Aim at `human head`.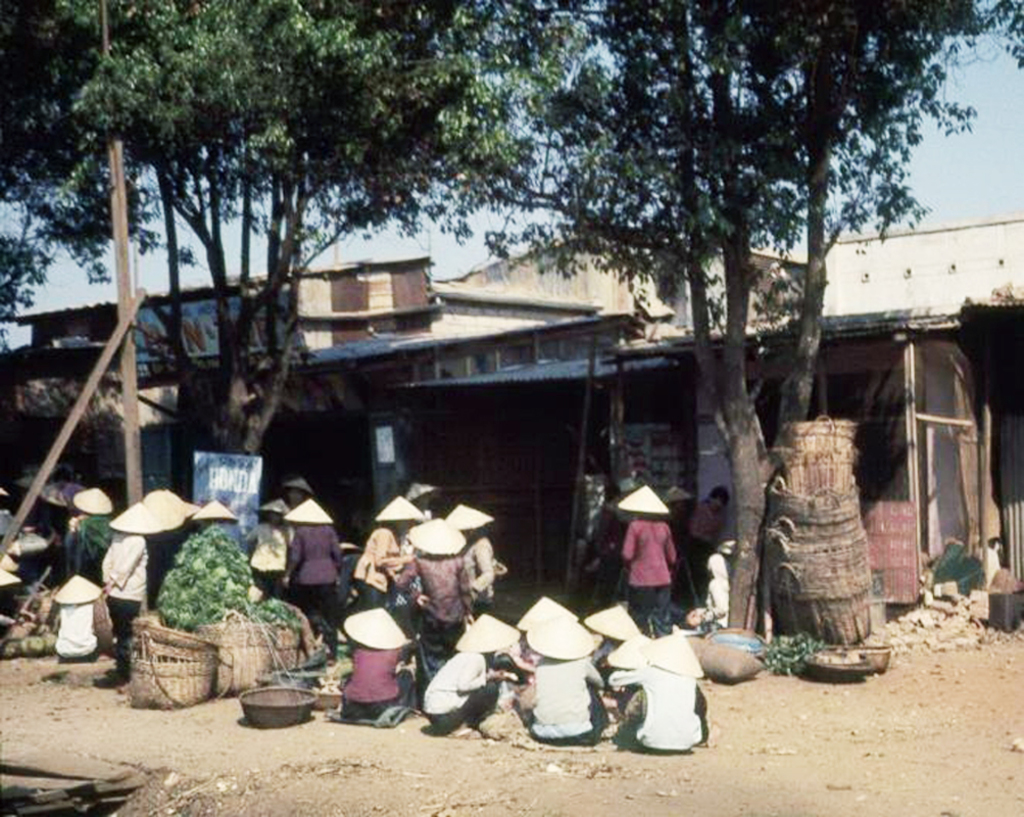
Aimed at 619, 485, 669, 517.
